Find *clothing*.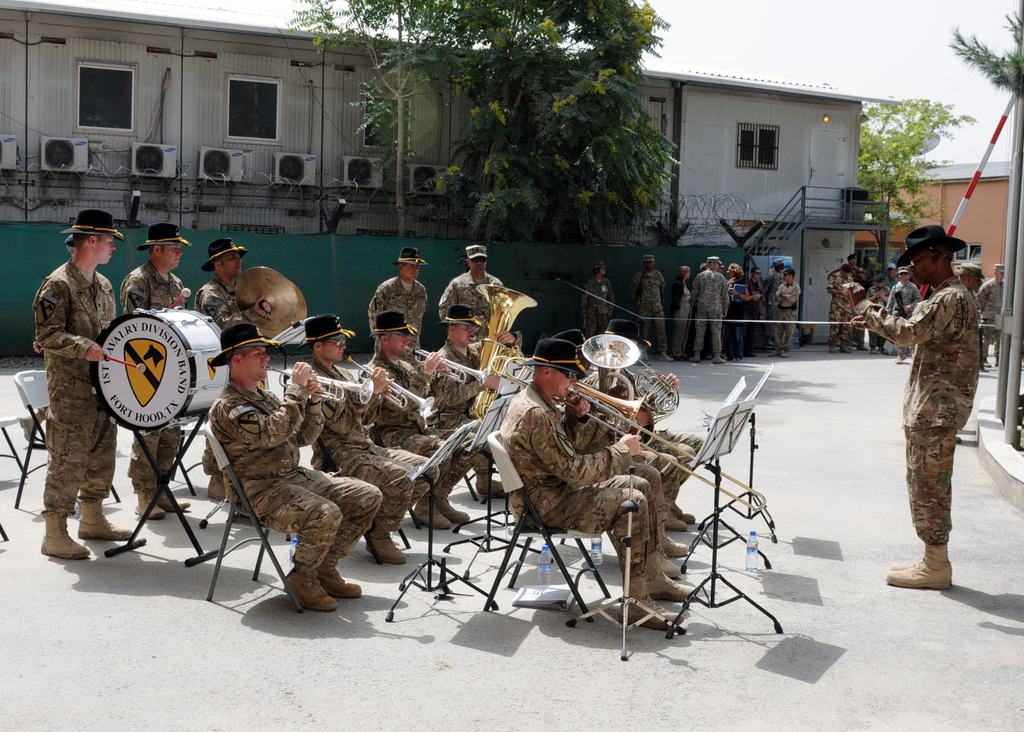
578 274 614 339.
